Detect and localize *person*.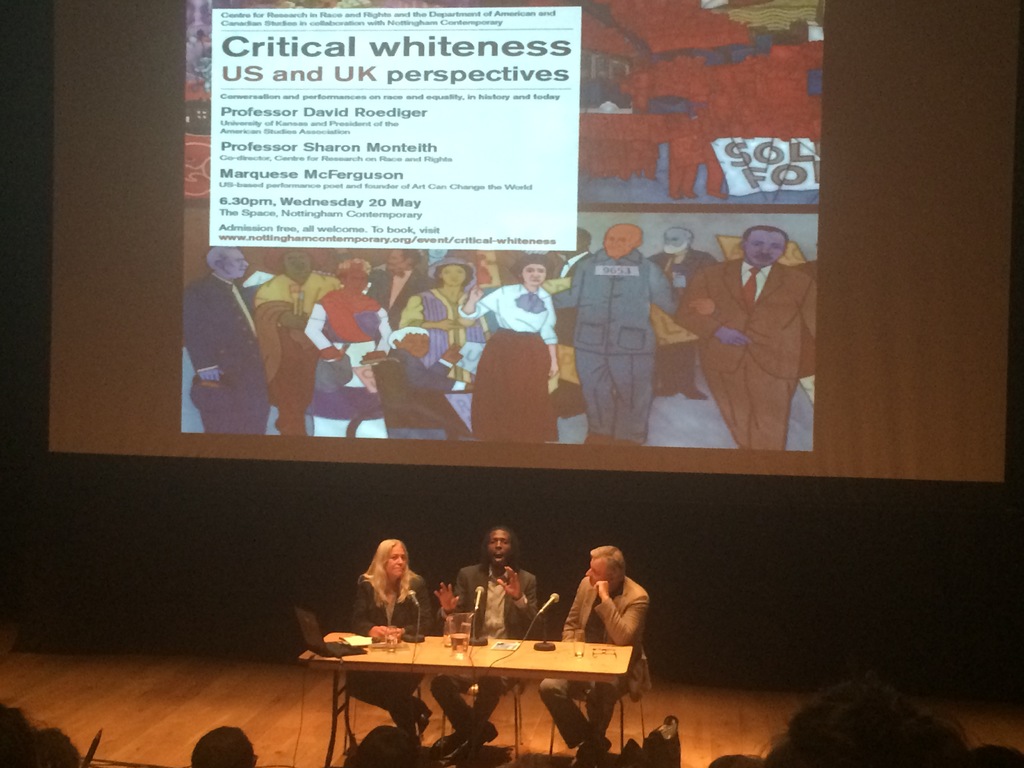
Localized at pyautogui.locateOnScreen(396, 253, 486, 385).
